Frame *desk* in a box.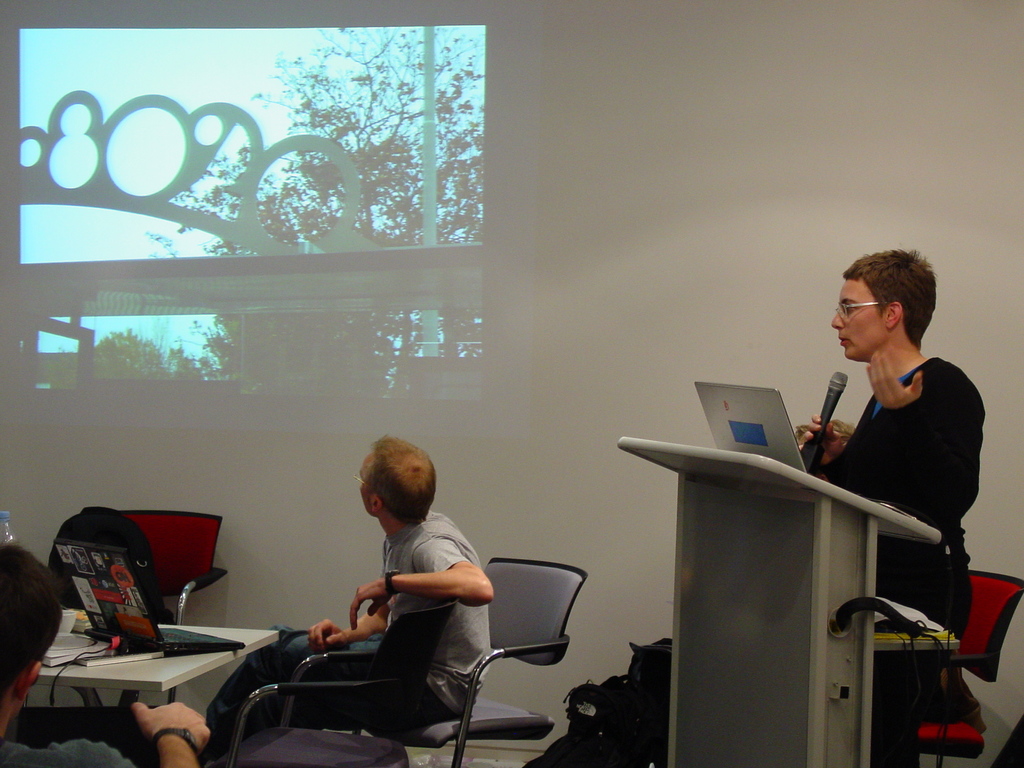
locate(33, 614, 282, 767).
